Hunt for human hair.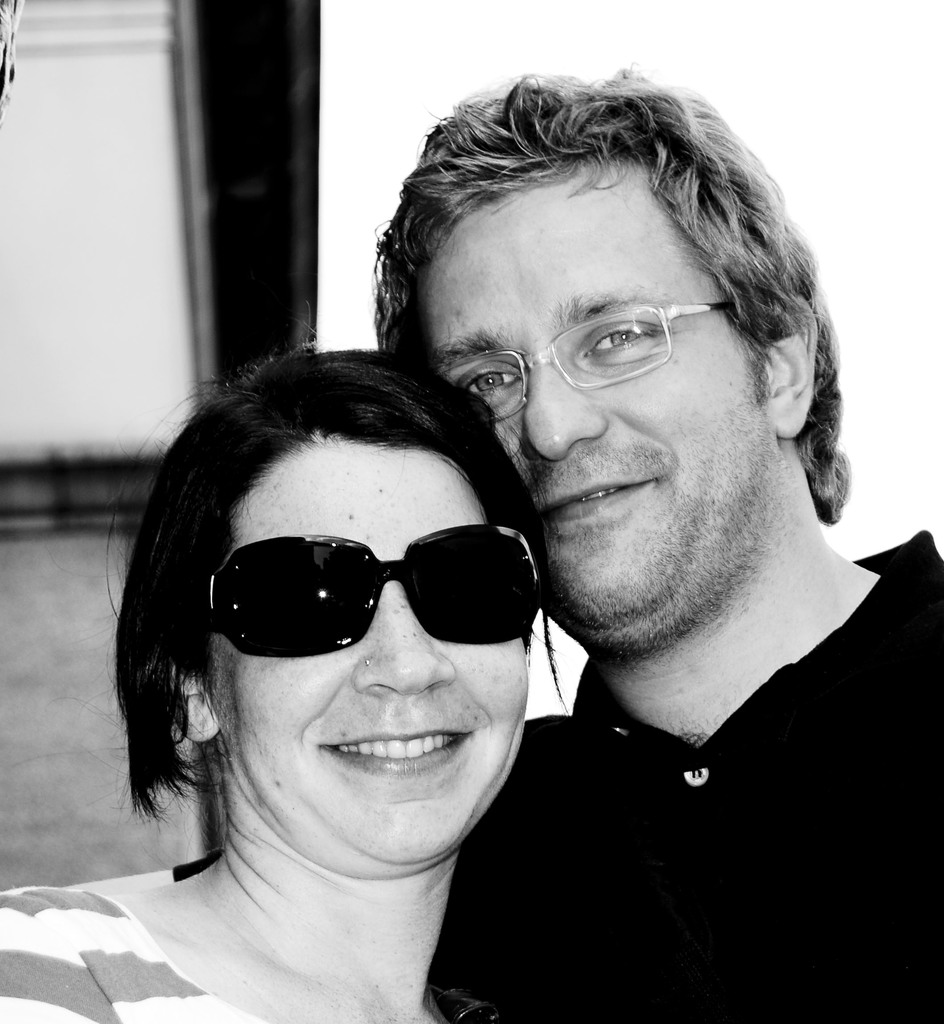
Hunted down at box(70, 319, 562, 833).
